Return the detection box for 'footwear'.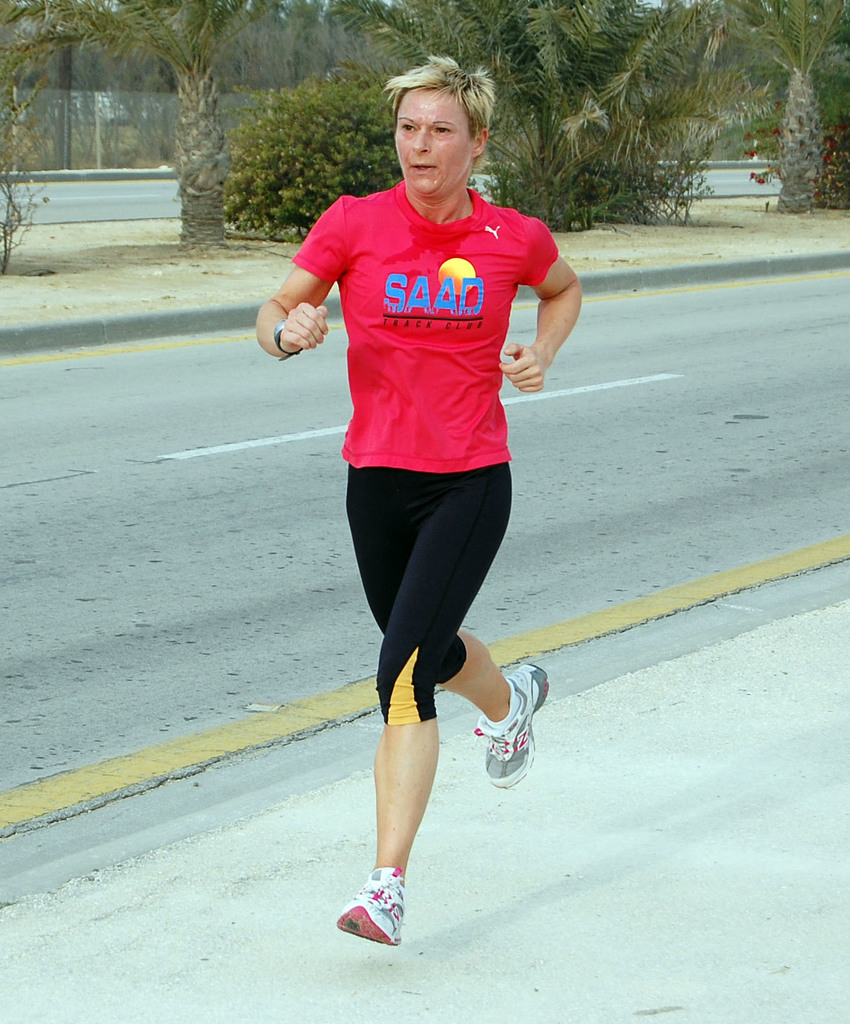
[469, 662, 548, 787].
